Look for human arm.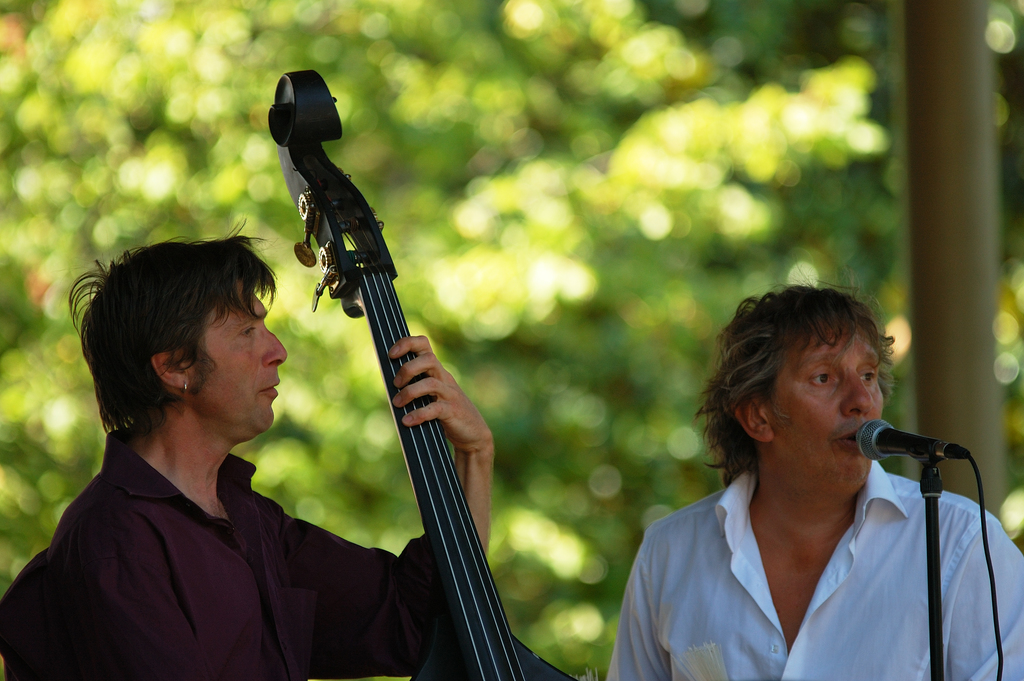
Found: pyautogui.locateOnScreen(0, 560, 130, 680).
